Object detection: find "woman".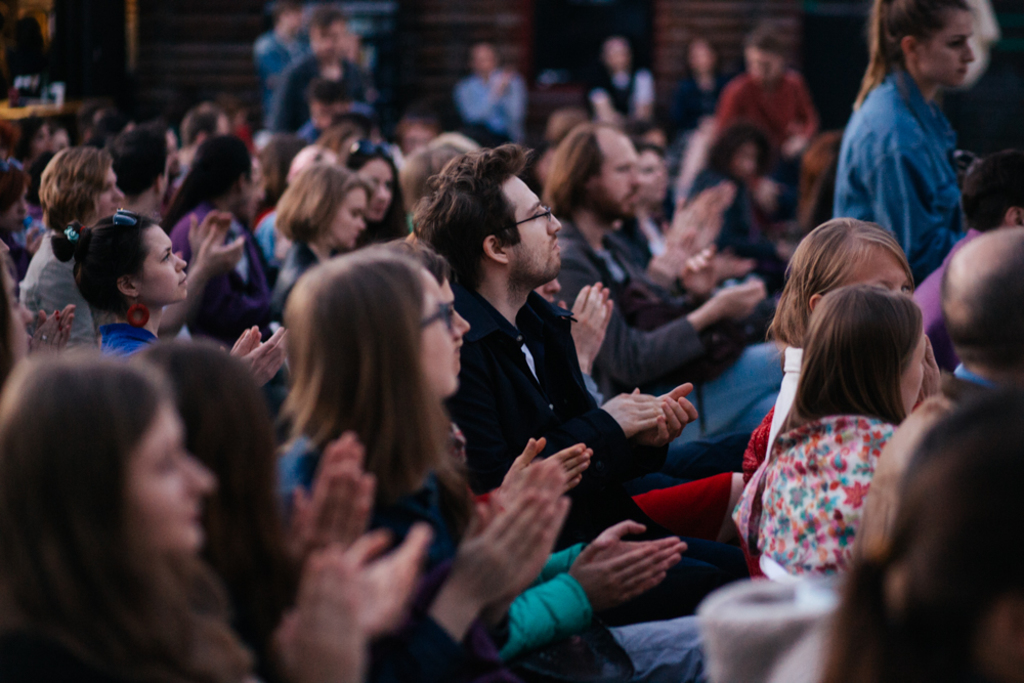
<region>22, 144, 254, 348</region>.
